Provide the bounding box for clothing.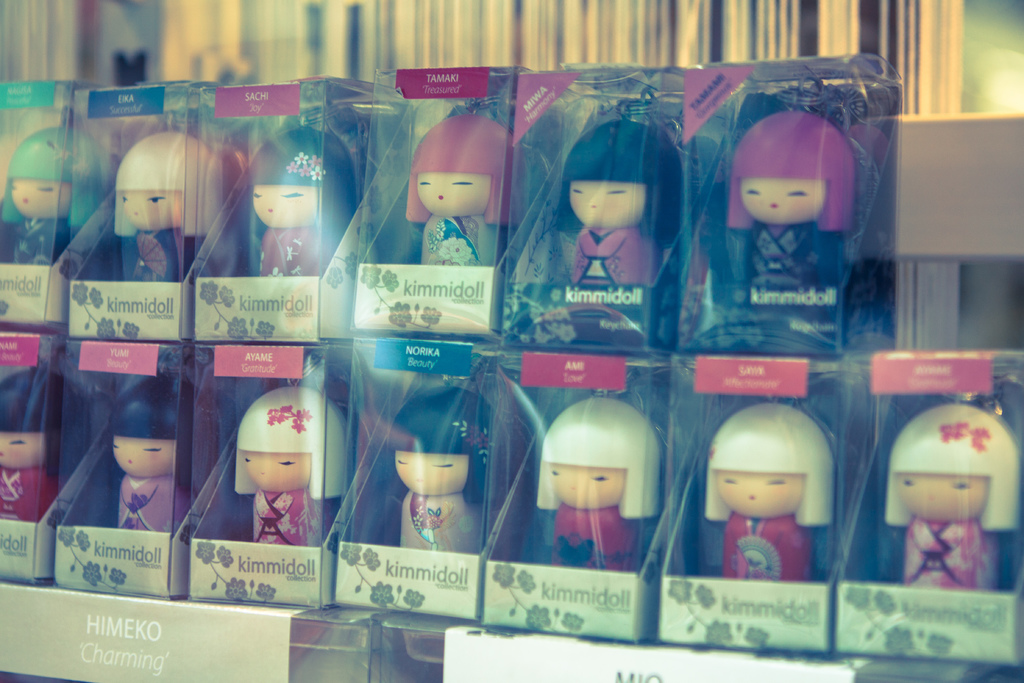
(400,493,489,557).
